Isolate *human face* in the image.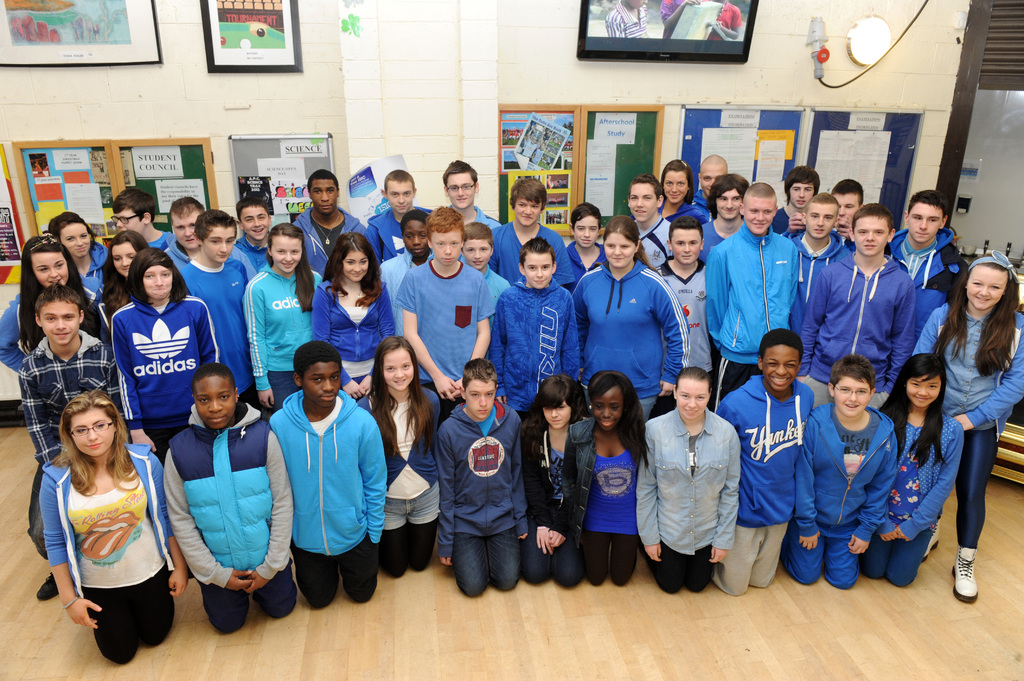
Isolated region: crop(571, 214, 600, 250).
